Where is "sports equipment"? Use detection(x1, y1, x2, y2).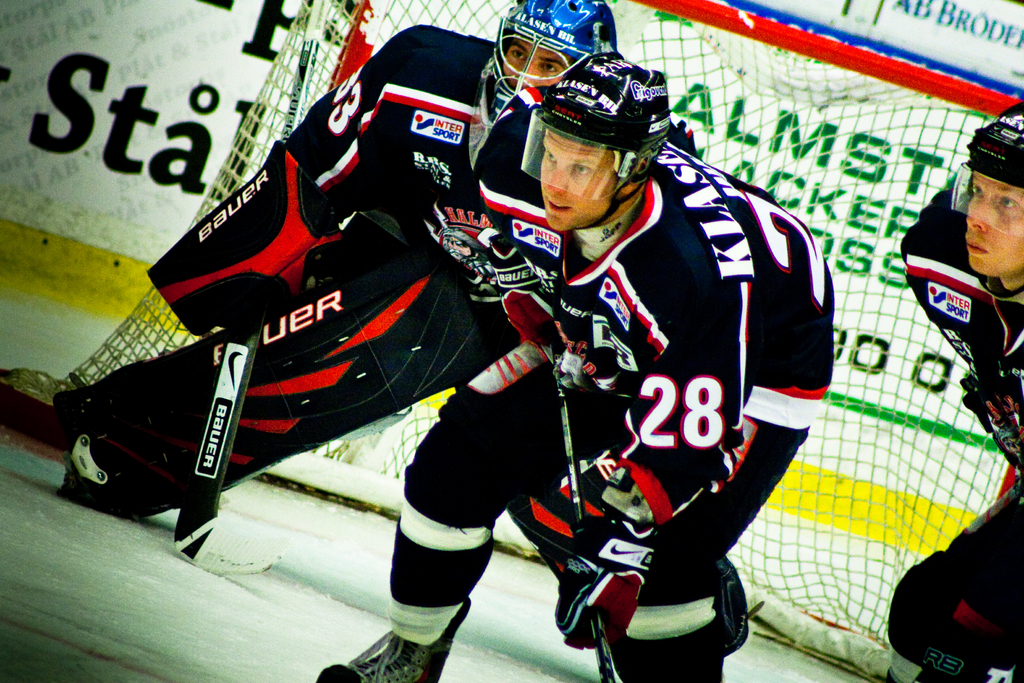
detection(172, 301, 282, 579).
